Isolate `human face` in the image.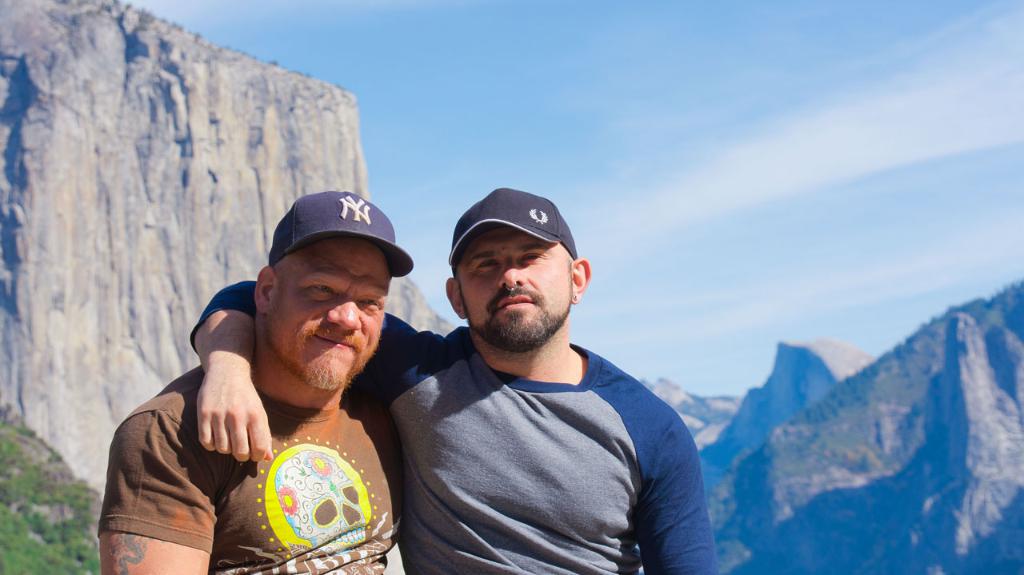
Isolated region: l=266, t=237, r=387, b=393.
